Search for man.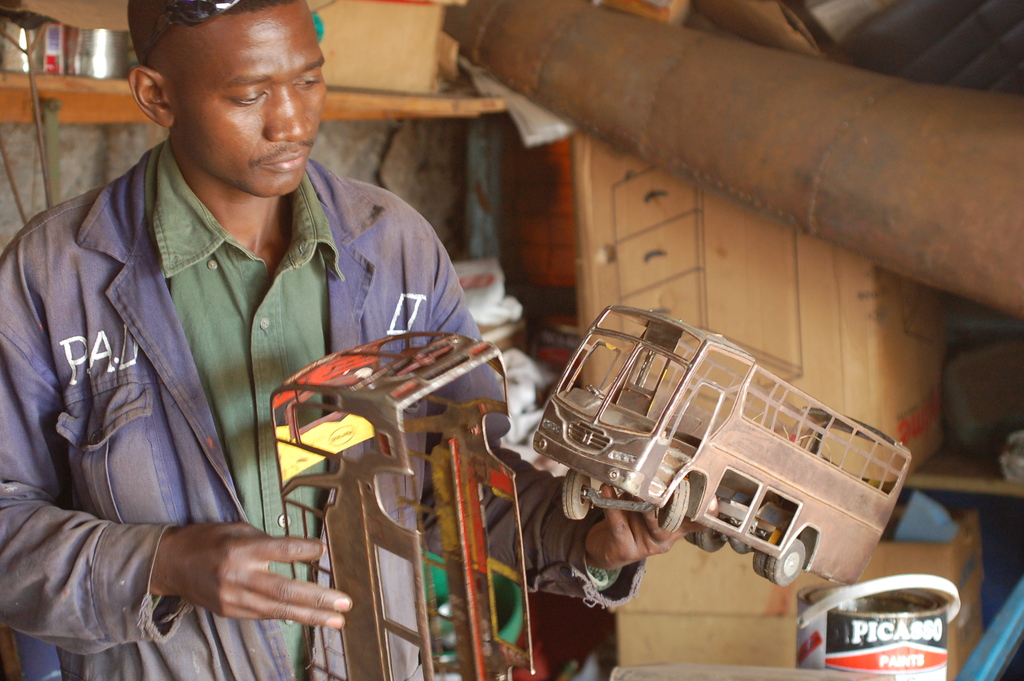
Found at (49, 43, 751, 641).
